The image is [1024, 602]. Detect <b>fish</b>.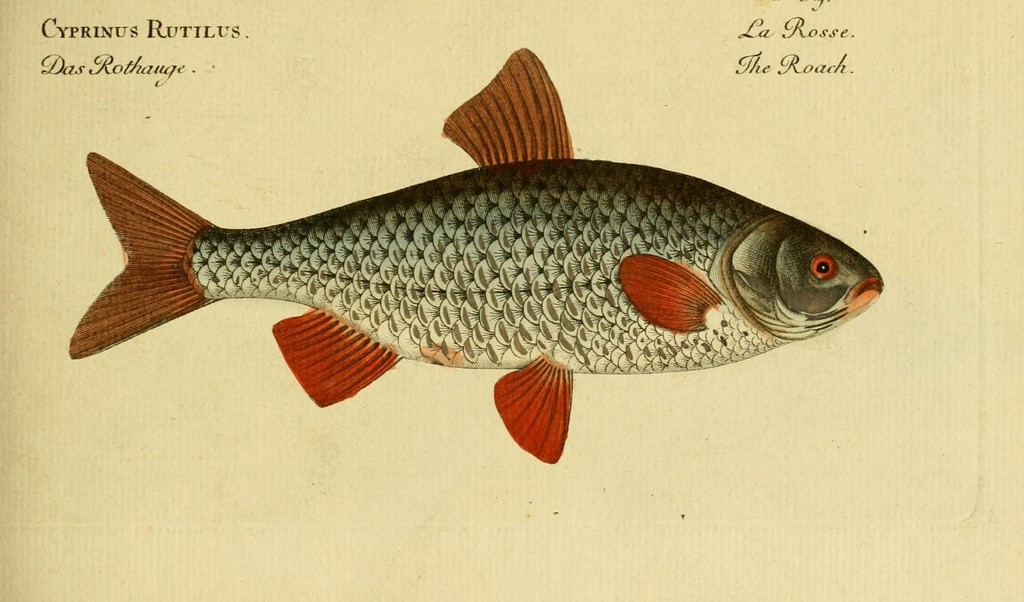
Detection: box=[56, 68, 880, 446].
